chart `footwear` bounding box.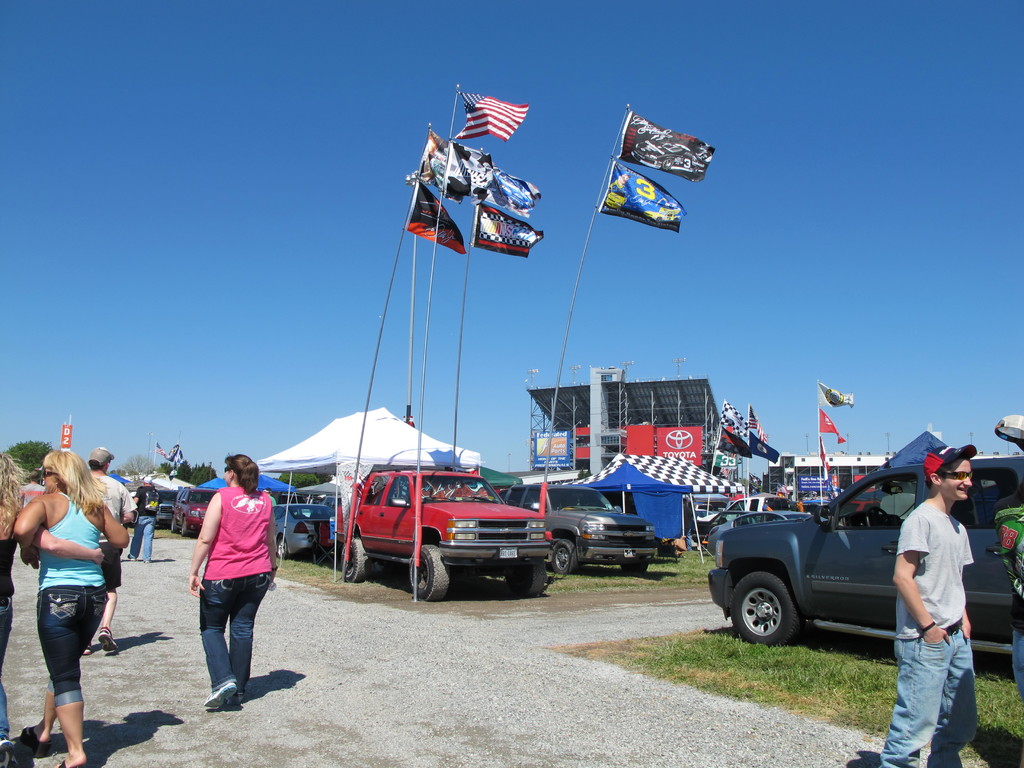
Charted: rect(127, 552, 135, 561).
